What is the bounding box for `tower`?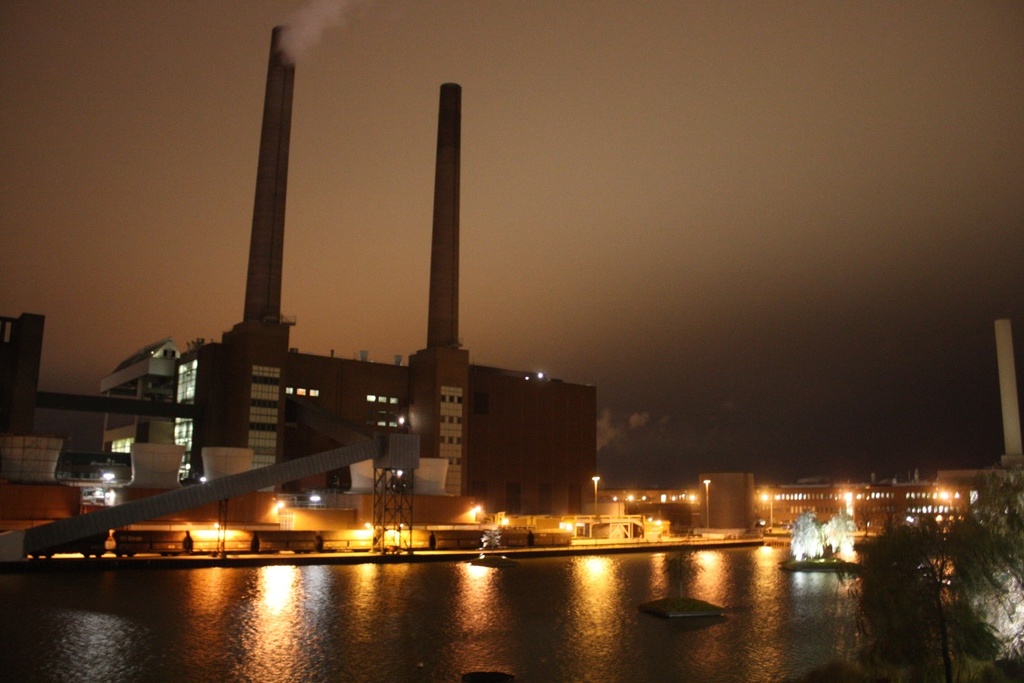
<region>98, 3, 640, 539</region>.
